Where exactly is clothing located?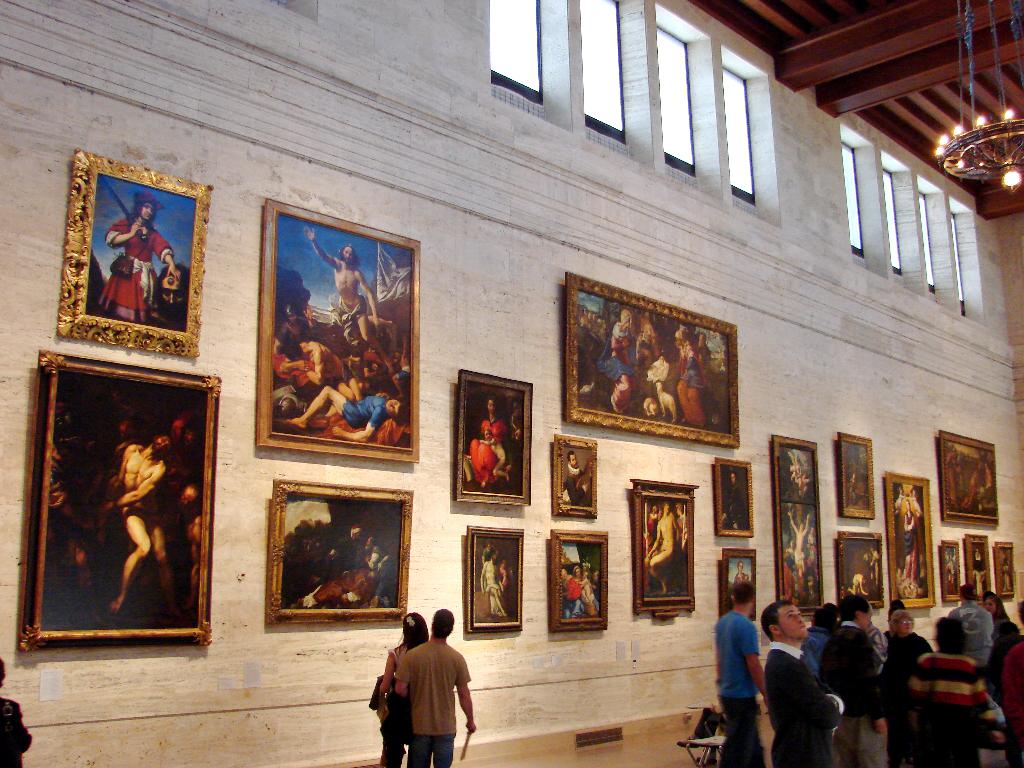
Its bounding box is 99 212 176 322.
